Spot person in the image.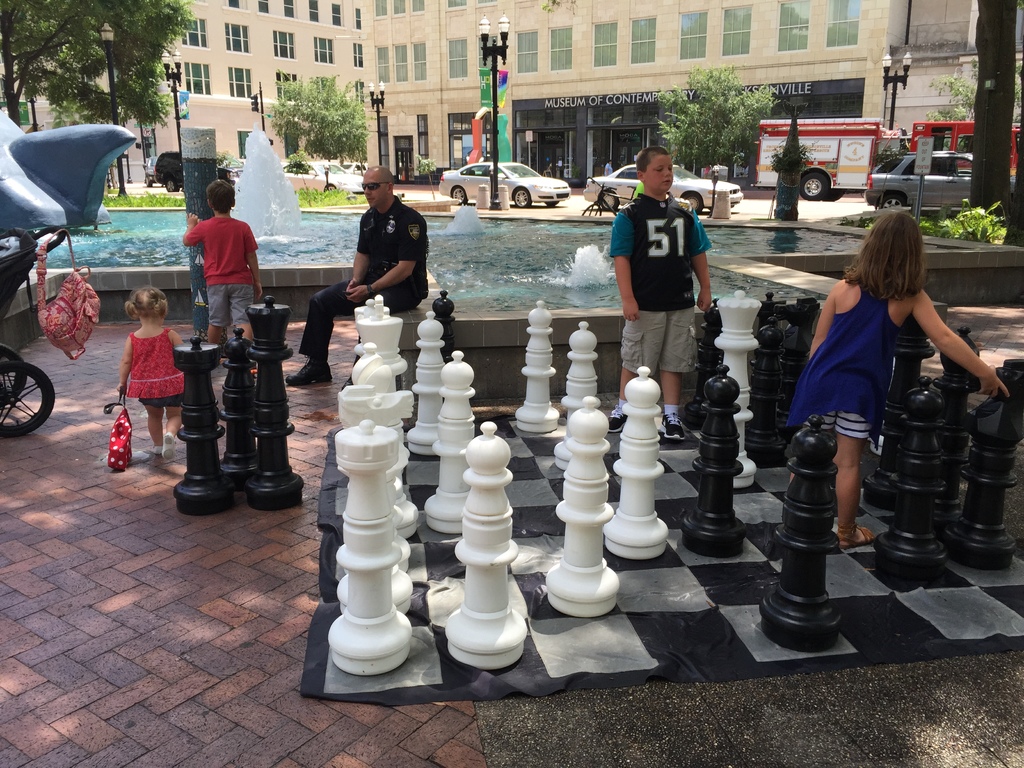
person found at [172,167,259,351].
